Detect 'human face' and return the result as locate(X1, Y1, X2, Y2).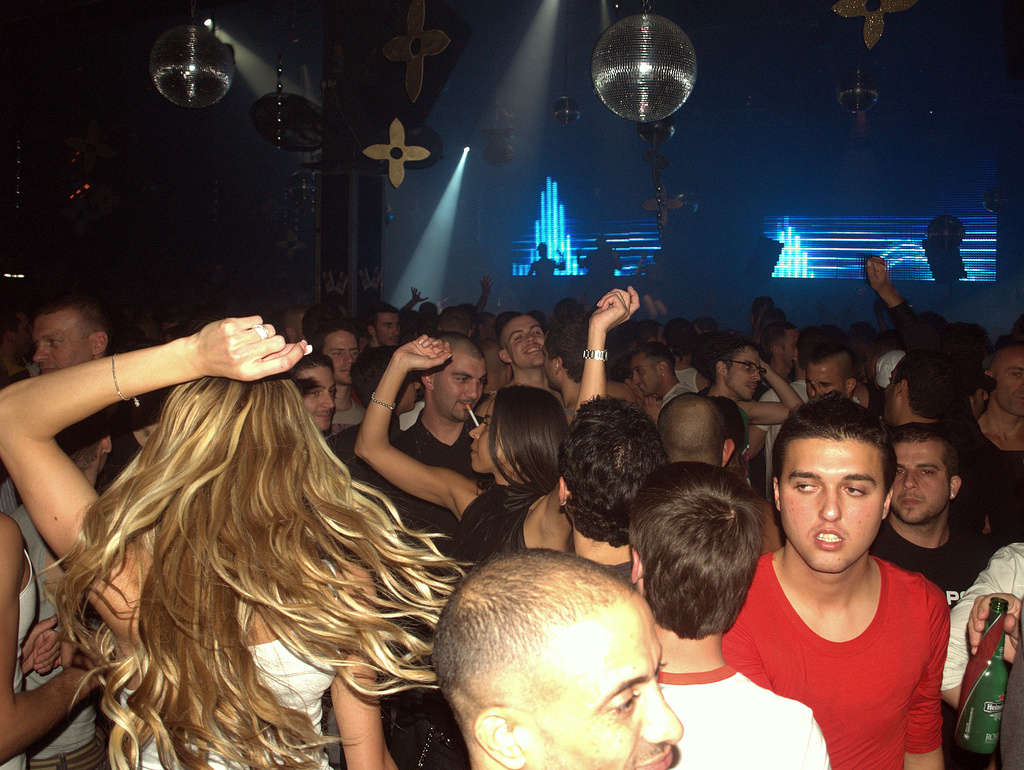
locate(779, 437, 884, 569).
